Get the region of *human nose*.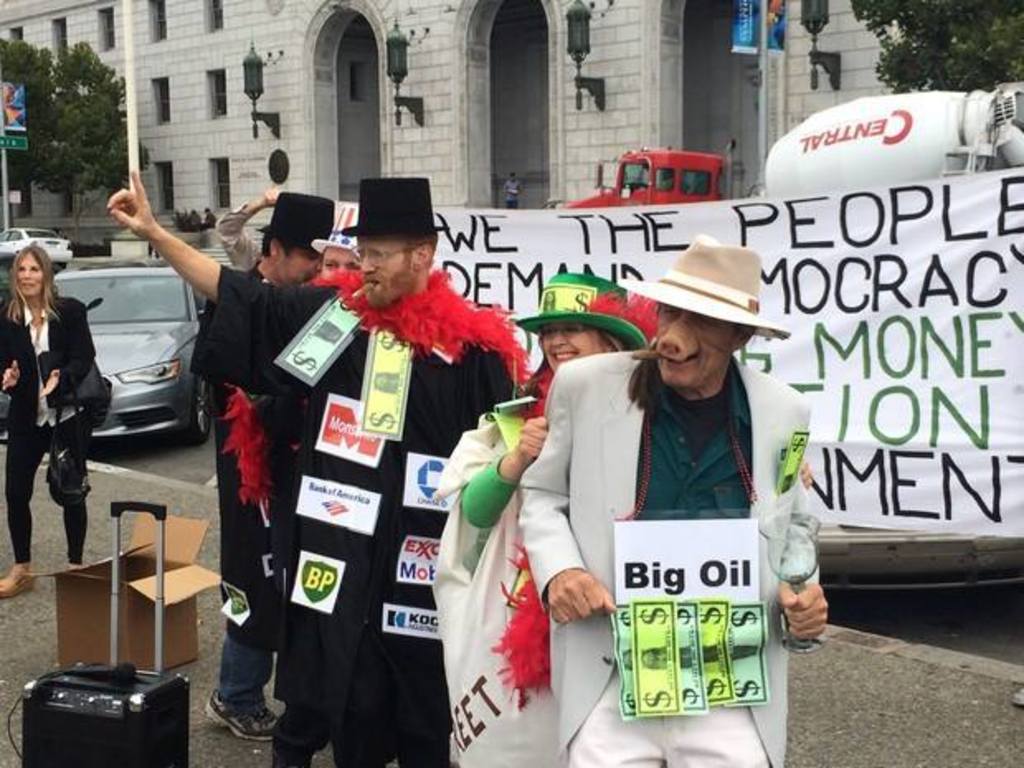
<box>20,271,35,279</box>.
